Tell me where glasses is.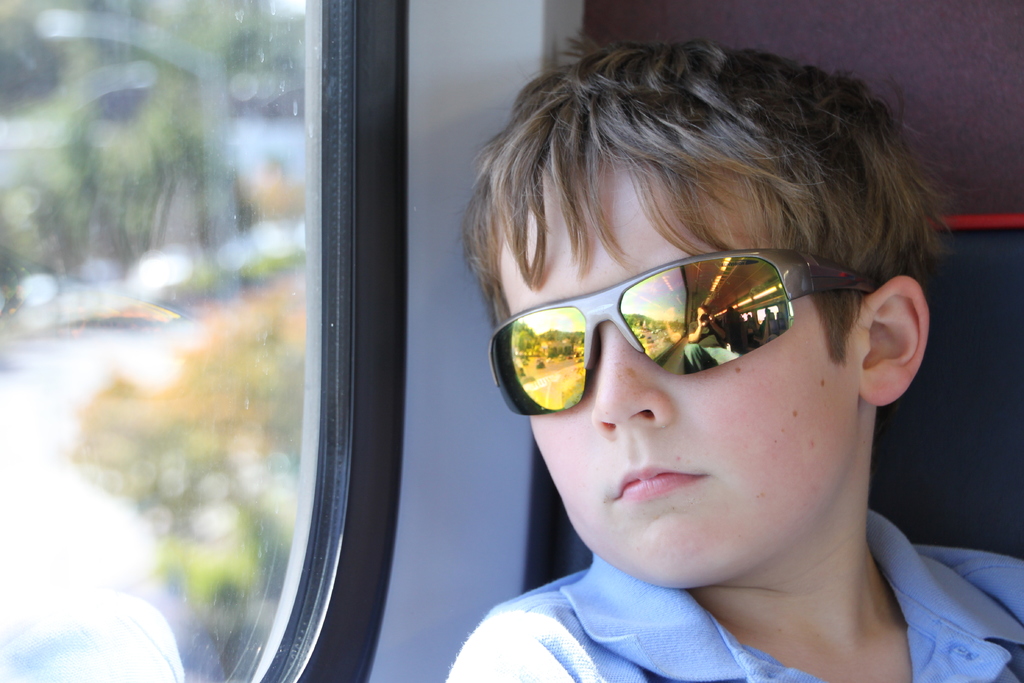
glasses is at rect(485, 239, 884, 424).
